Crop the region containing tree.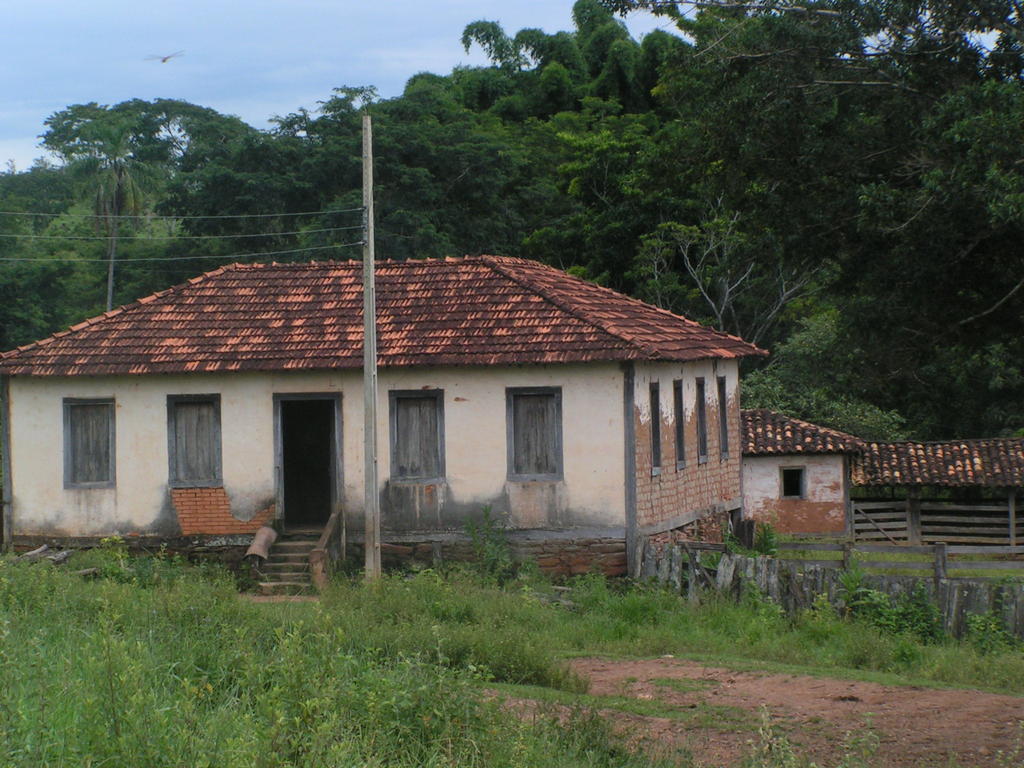
Crop region: pyautogui.locateOnScreen(732, 257, 913, 440).
